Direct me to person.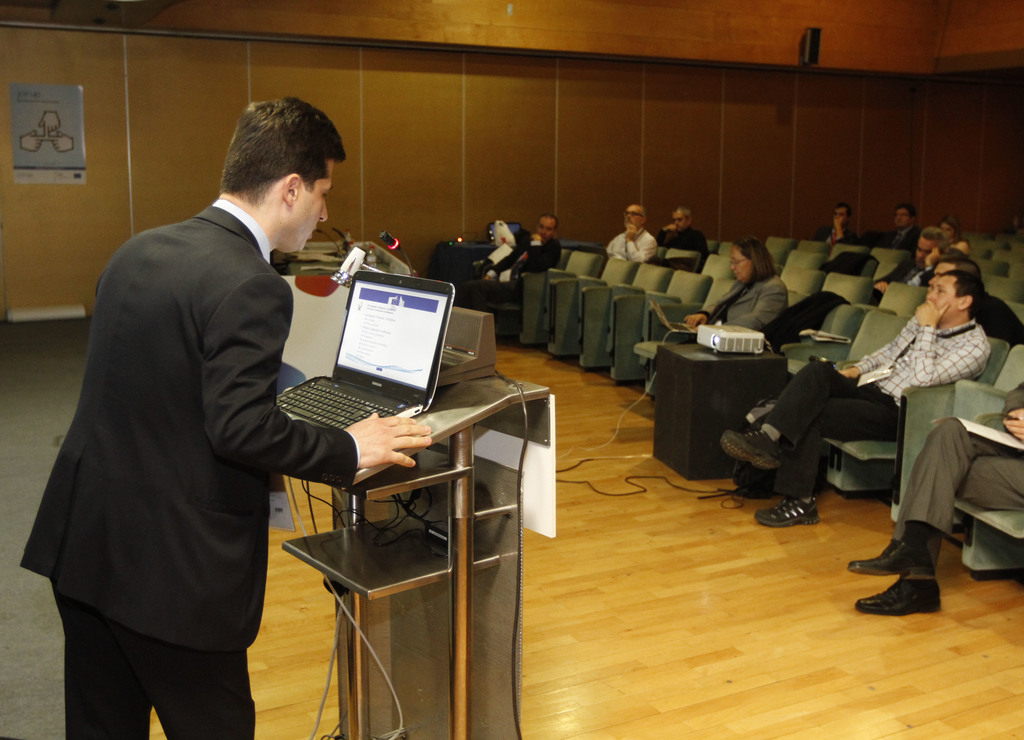
Direction: {"x1": 606, "y1": 204, "x2": 653, "y2": 260}.
